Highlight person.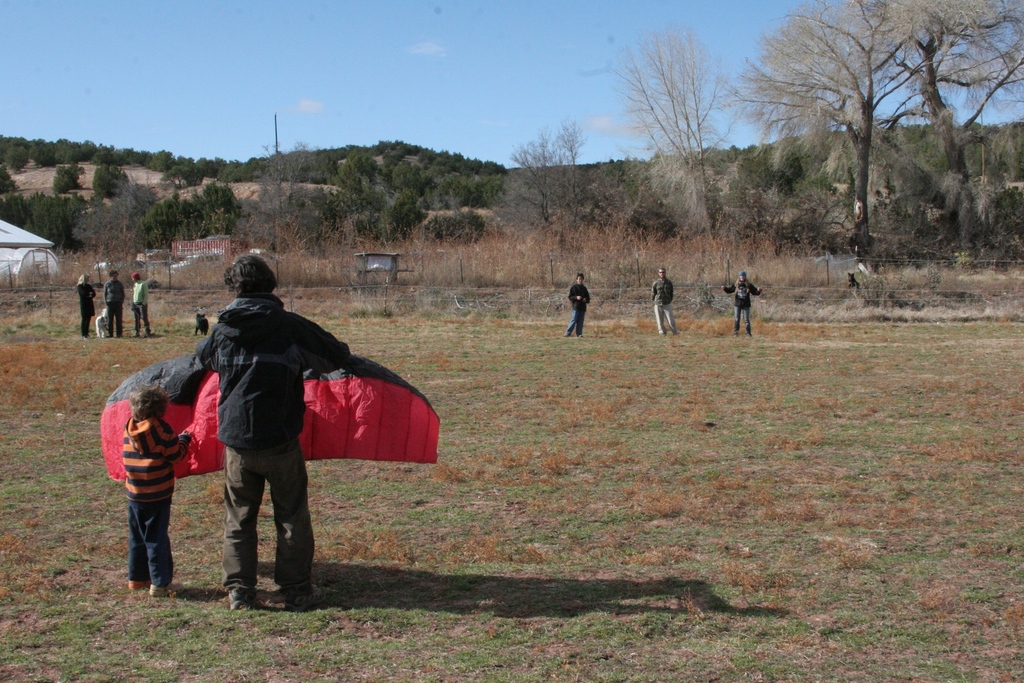
Highlighted region: (717,272,760,343).
